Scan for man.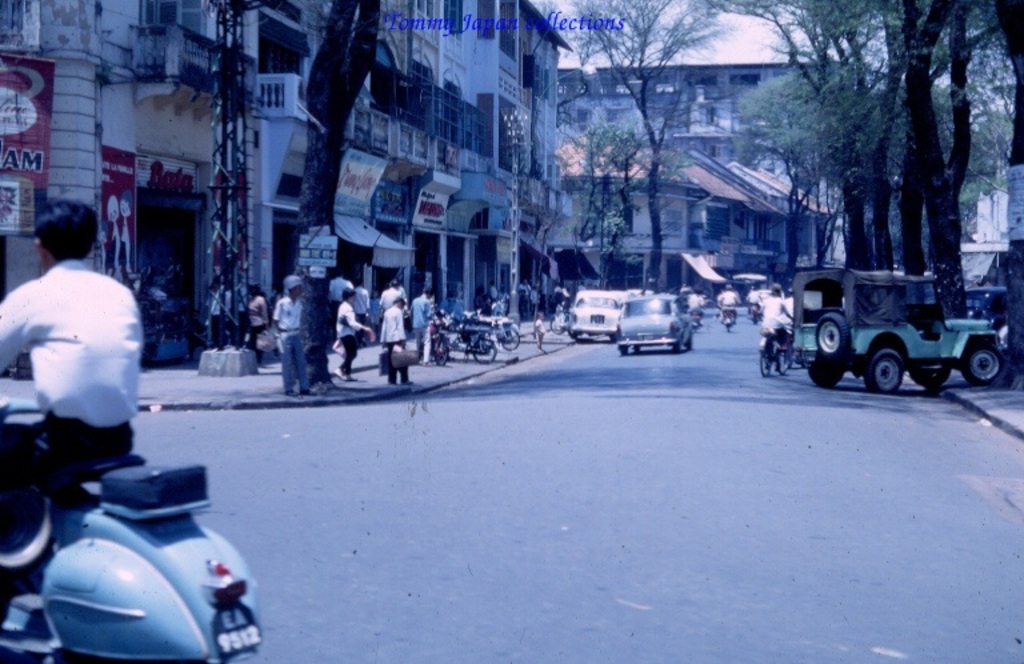
Scan result: {"x1": 413, "y1": 284, "x2": 436, "y2": 356}.
